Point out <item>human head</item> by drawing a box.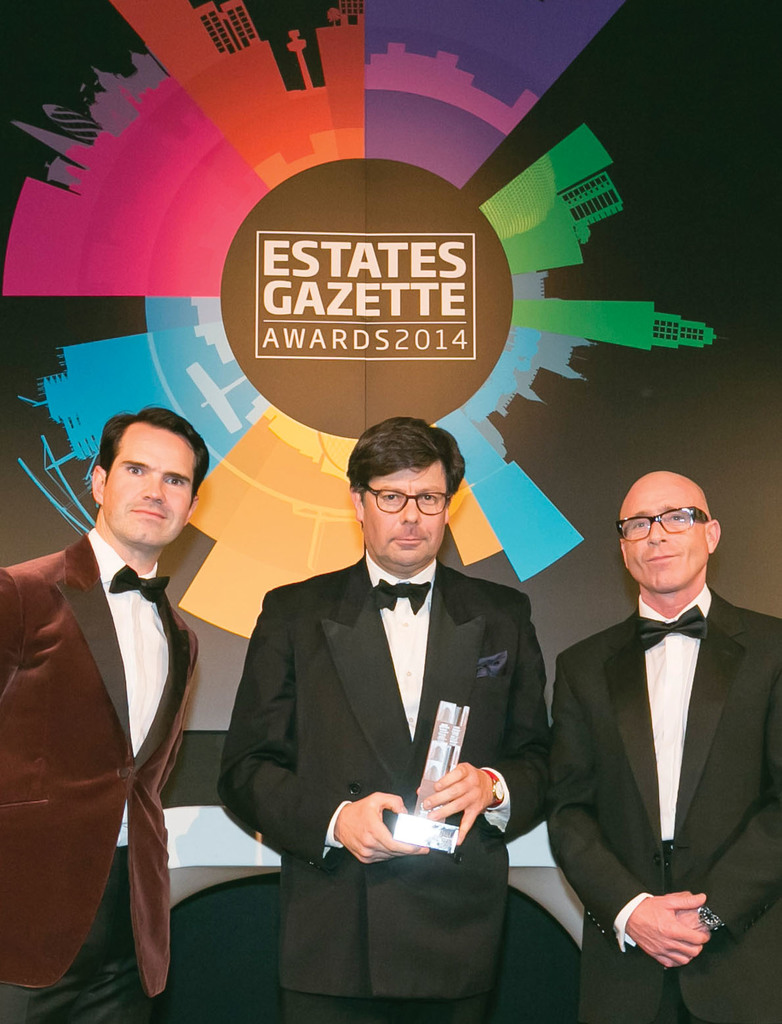
locate(346, 417, 468, 572).
